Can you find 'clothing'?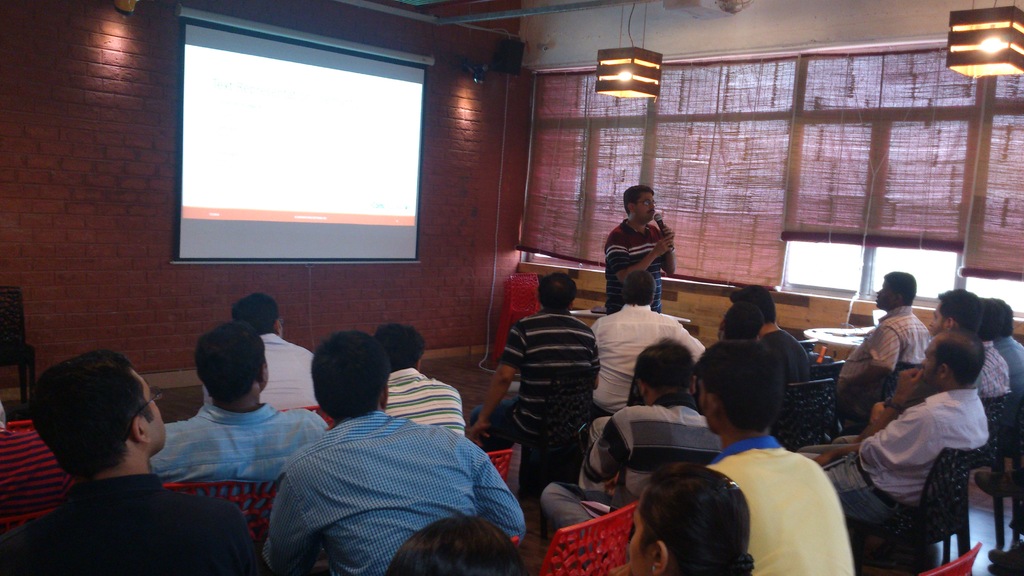
Yes, bounding box: 757, 321, 805, 385.
